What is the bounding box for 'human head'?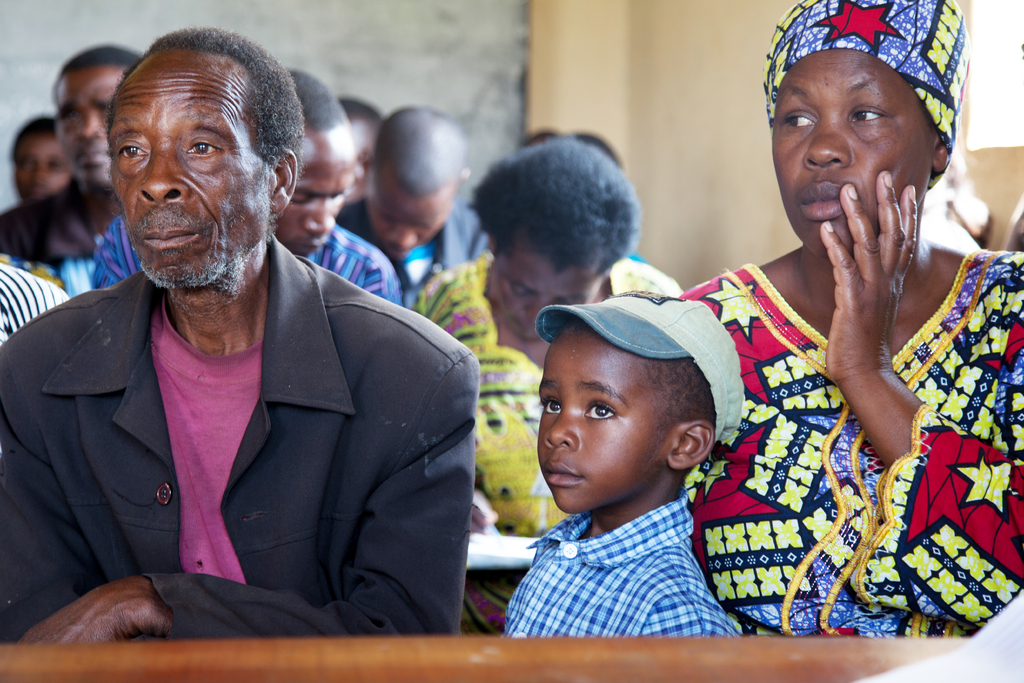
x1=485, y1=140, x2=639, y2=342.
